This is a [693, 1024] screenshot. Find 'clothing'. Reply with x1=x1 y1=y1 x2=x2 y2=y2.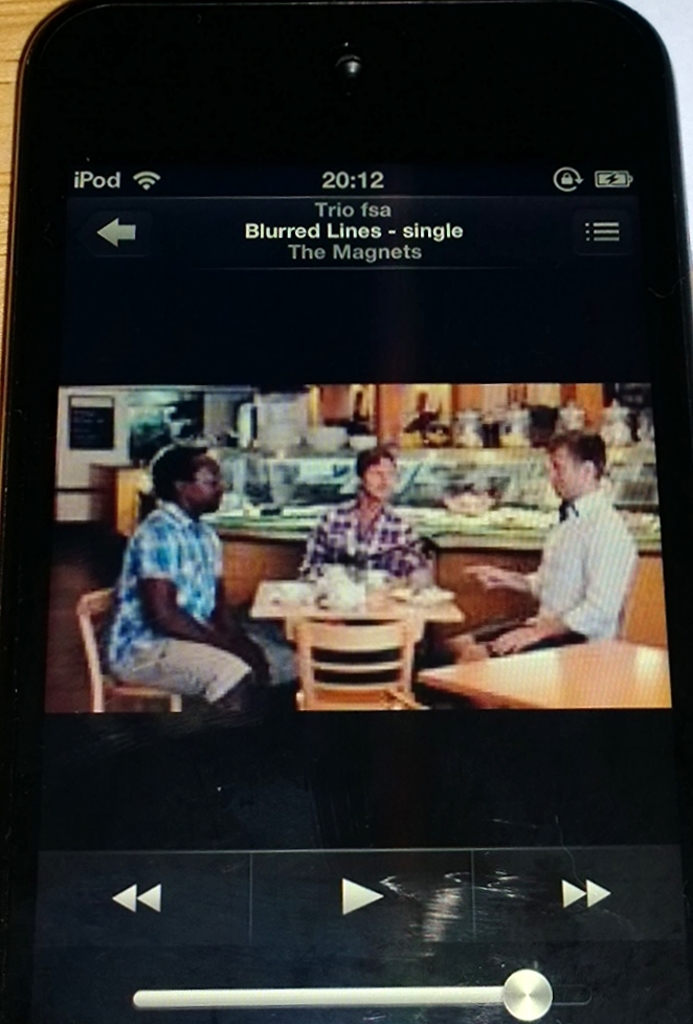
x1=301 y1=500 x2=427 y2=572.
